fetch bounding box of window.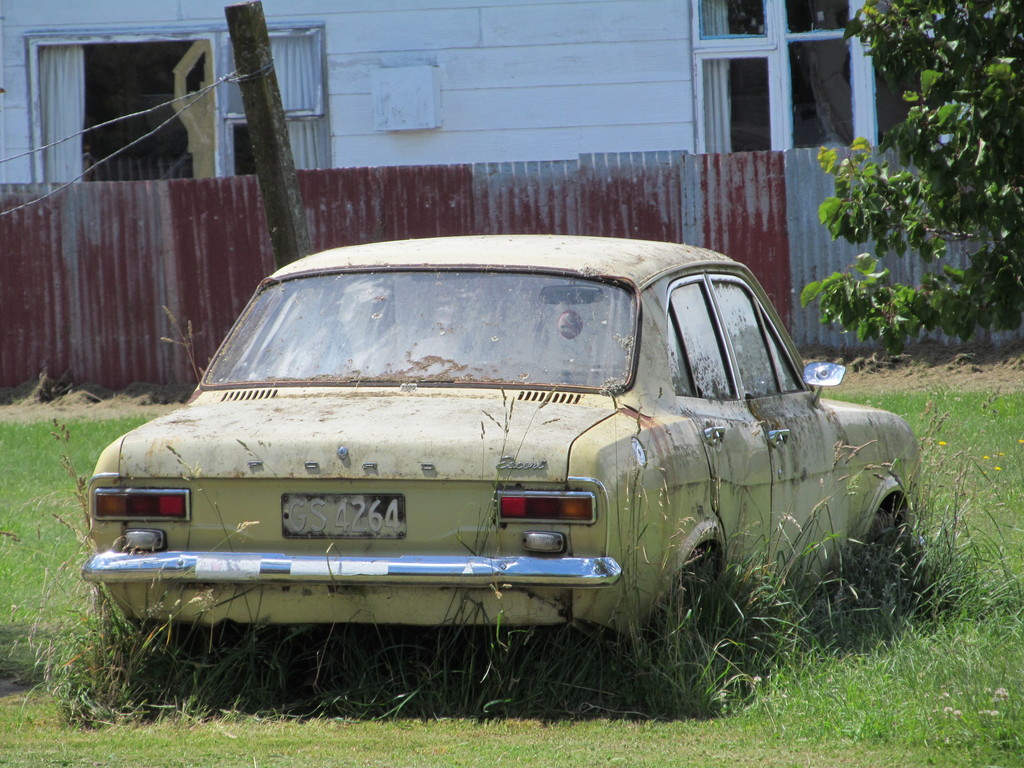
Bbox: pyautogui.locateOnScreen(671, 284, 737, 397).
